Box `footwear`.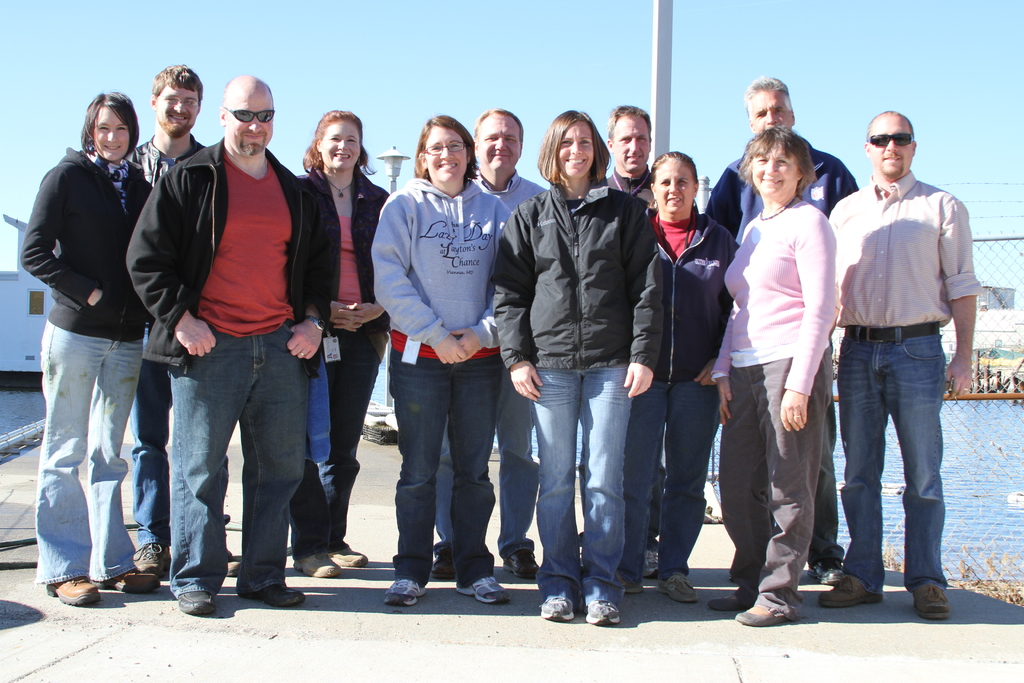
[709, 587, 756, 614].
